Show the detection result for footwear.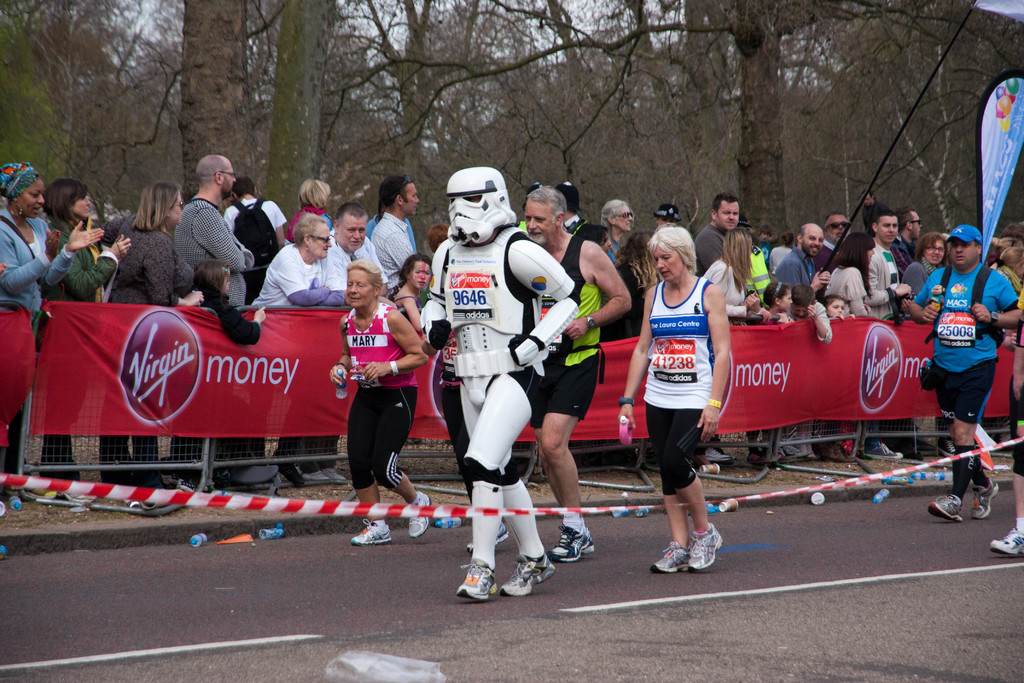
rect(549, 522, 598, 566).
